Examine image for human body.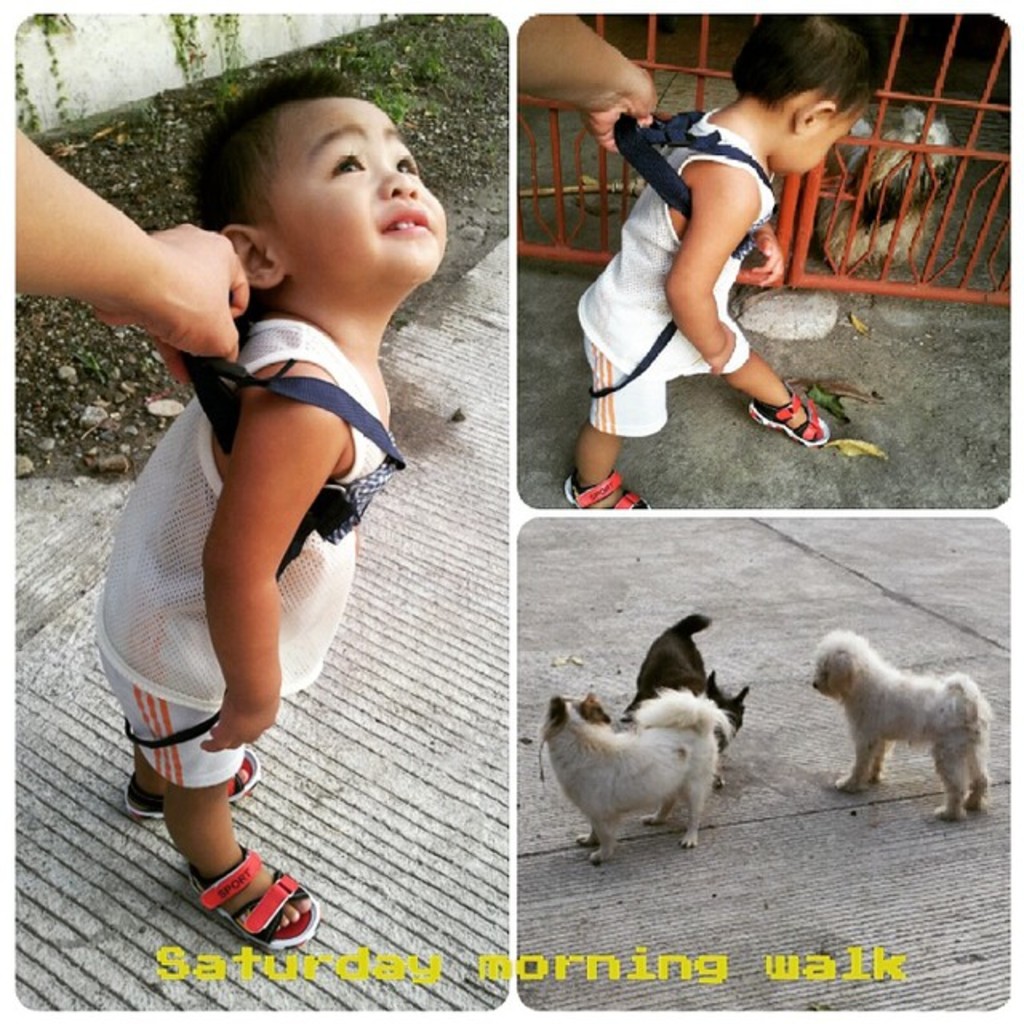
Examination result: [112, 0, 432, 907].
